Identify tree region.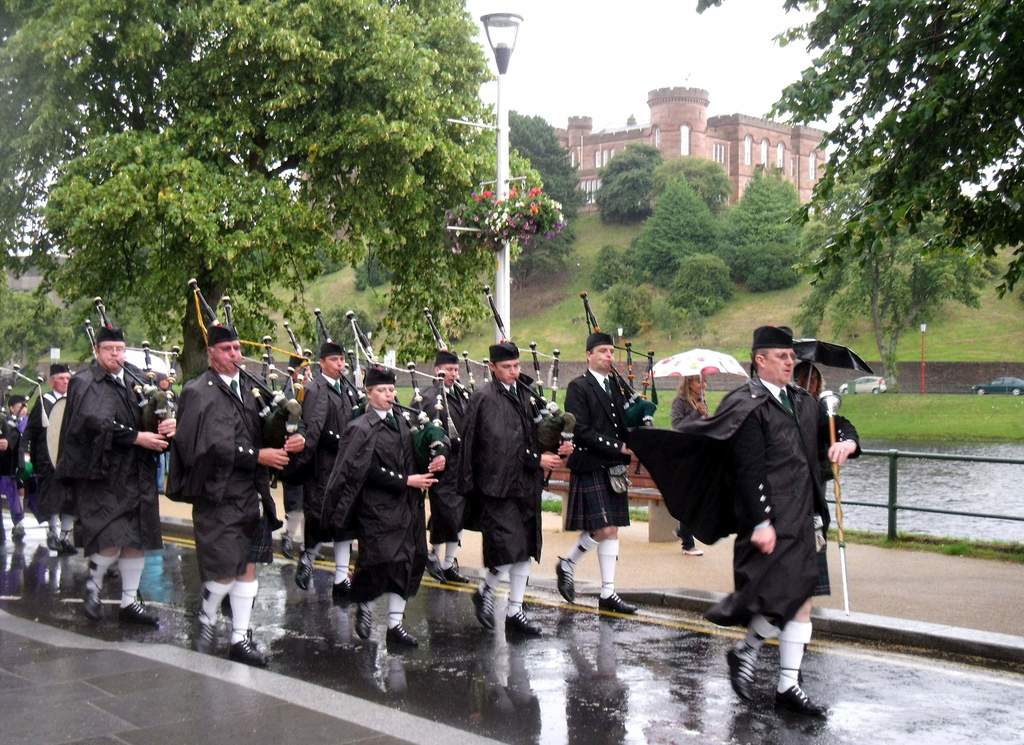
Region: {"left": 727, "top": 151, "right": 817, "bottom": 278}.
